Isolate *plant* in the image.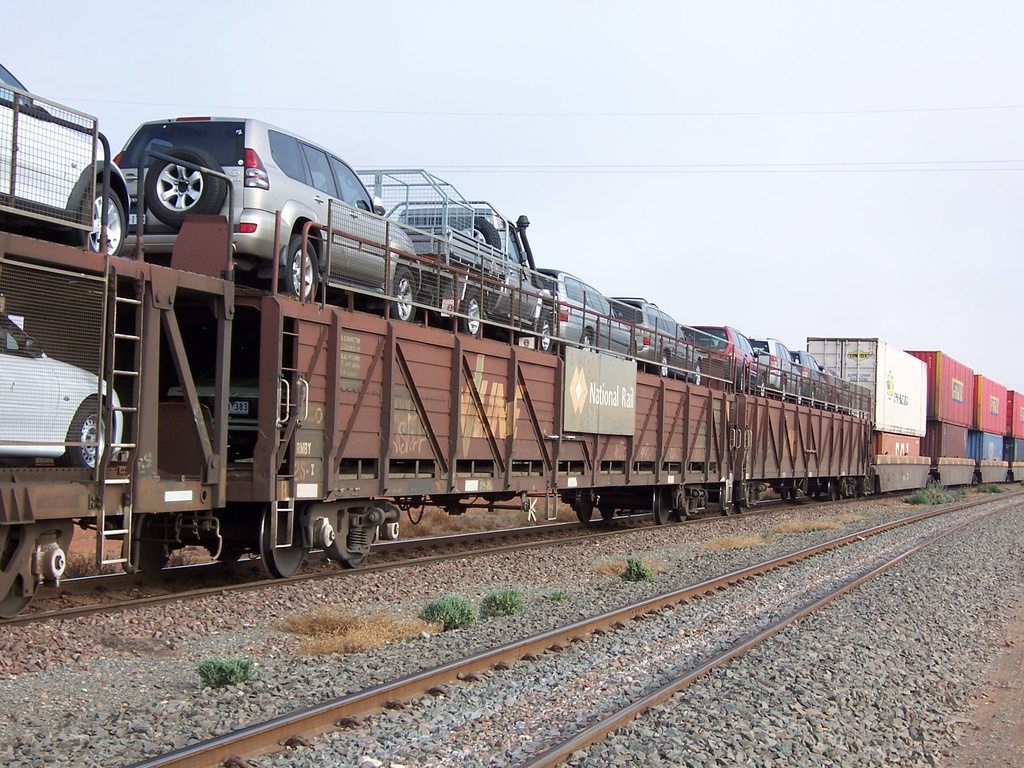
Isolated region: BBox(65, 549, 131, 573).
